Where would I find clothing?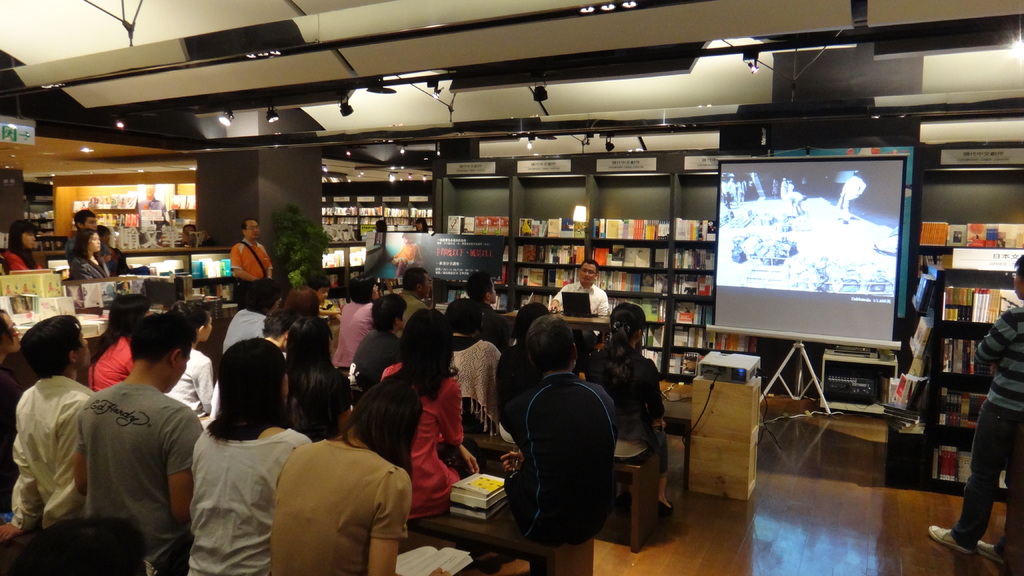
At pyautogui.locateOnScreen(349, 360, 465, 495).
